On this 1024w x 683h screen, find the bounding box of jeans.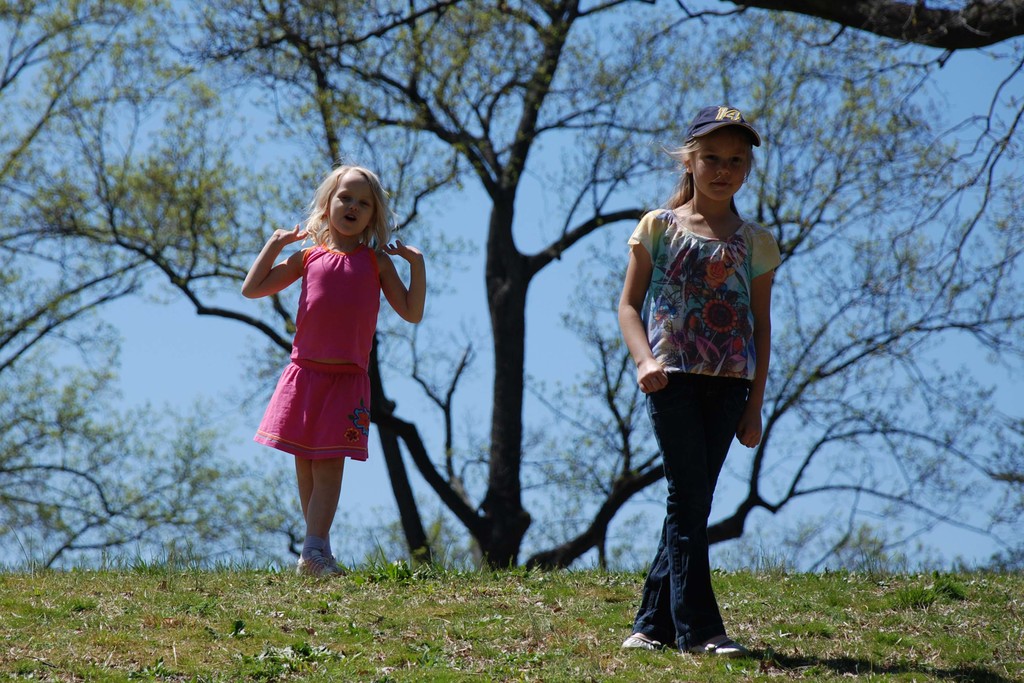
Bounding box: [x1=646, y1=378, x2=750, y2=647].
